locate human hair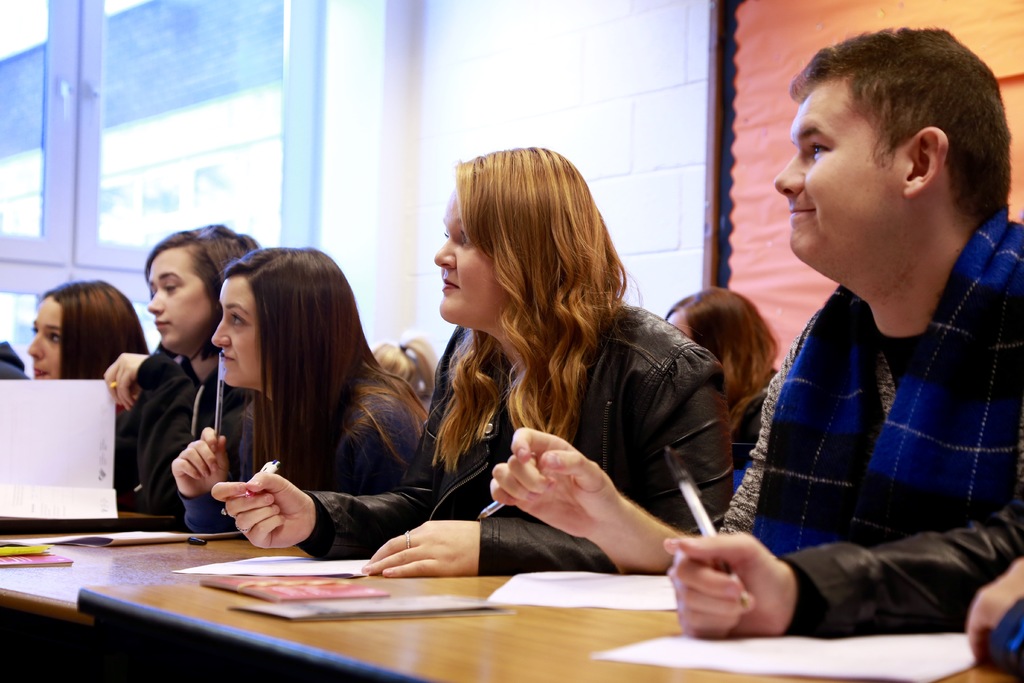
crop(666, 283, 776, 441)
